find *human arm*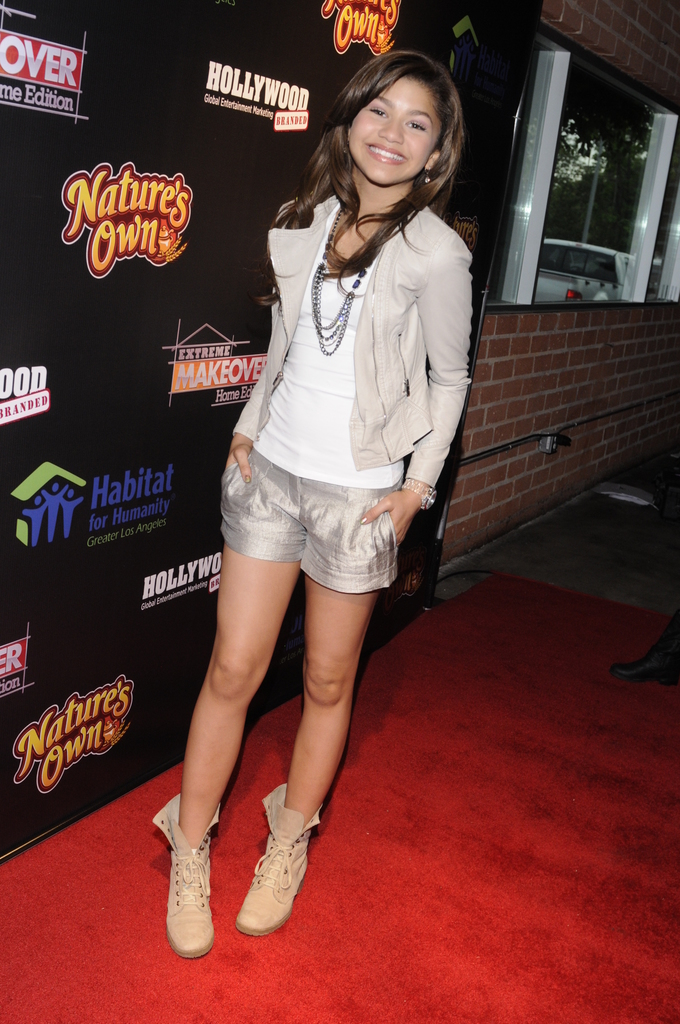
211 199 296 498
